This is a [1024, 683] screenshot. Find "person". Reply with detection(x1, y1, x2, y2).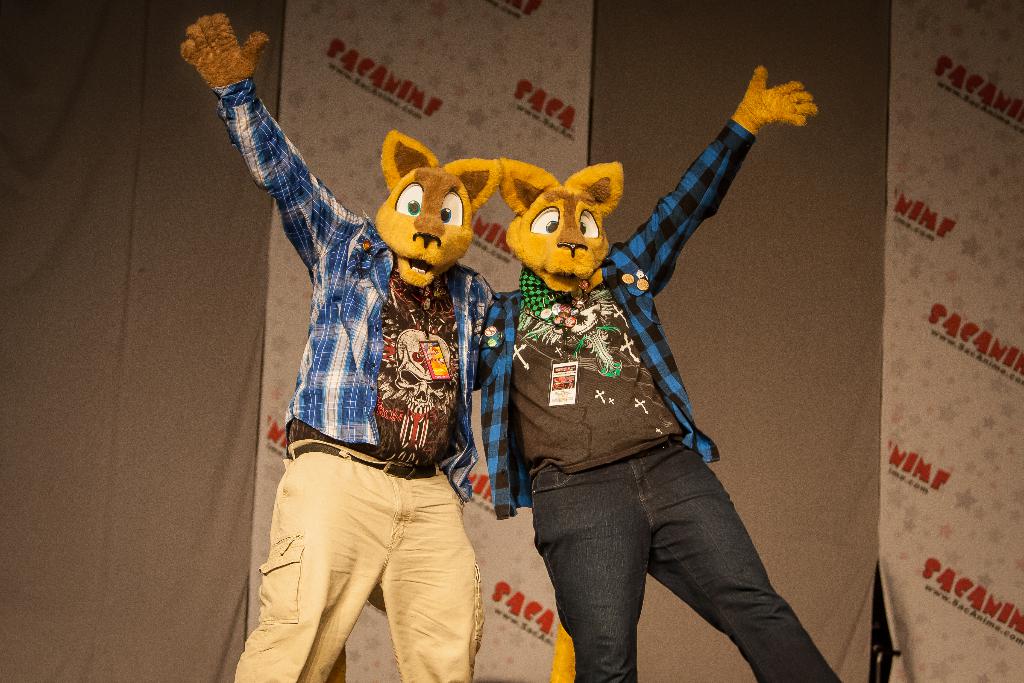
detection(475, 67, 847, 682).
